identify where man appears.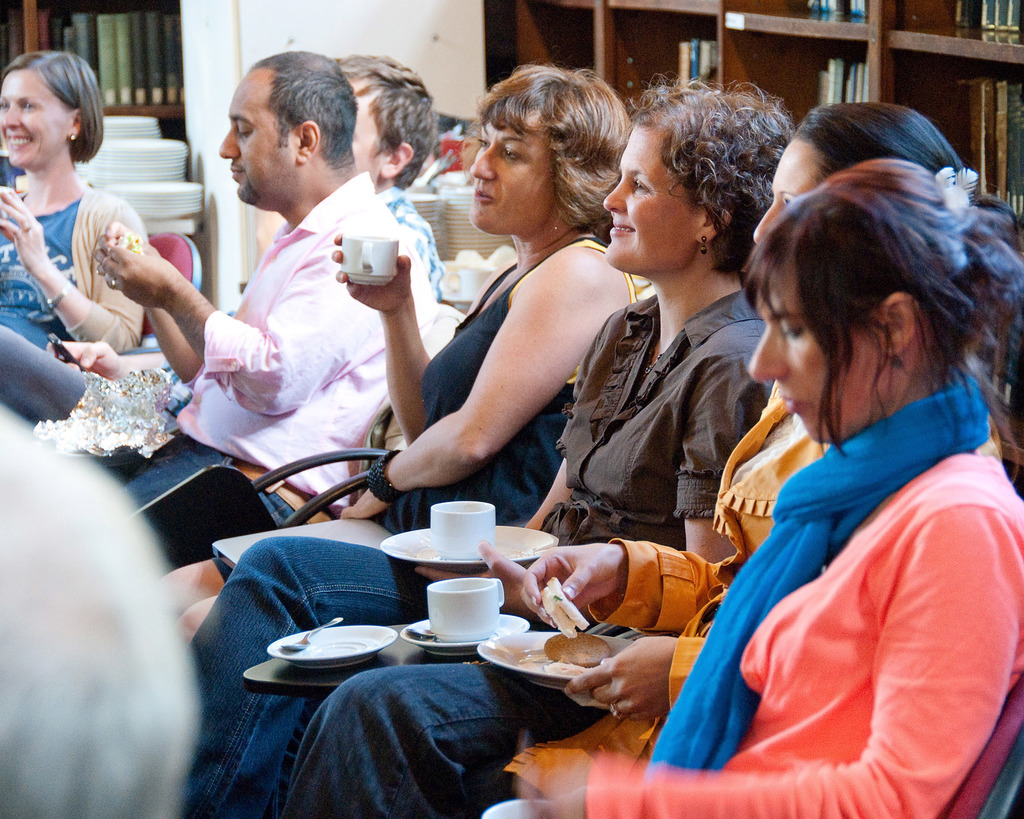
Appears at <bbox>0, 53, 448, 431</bbox>.
